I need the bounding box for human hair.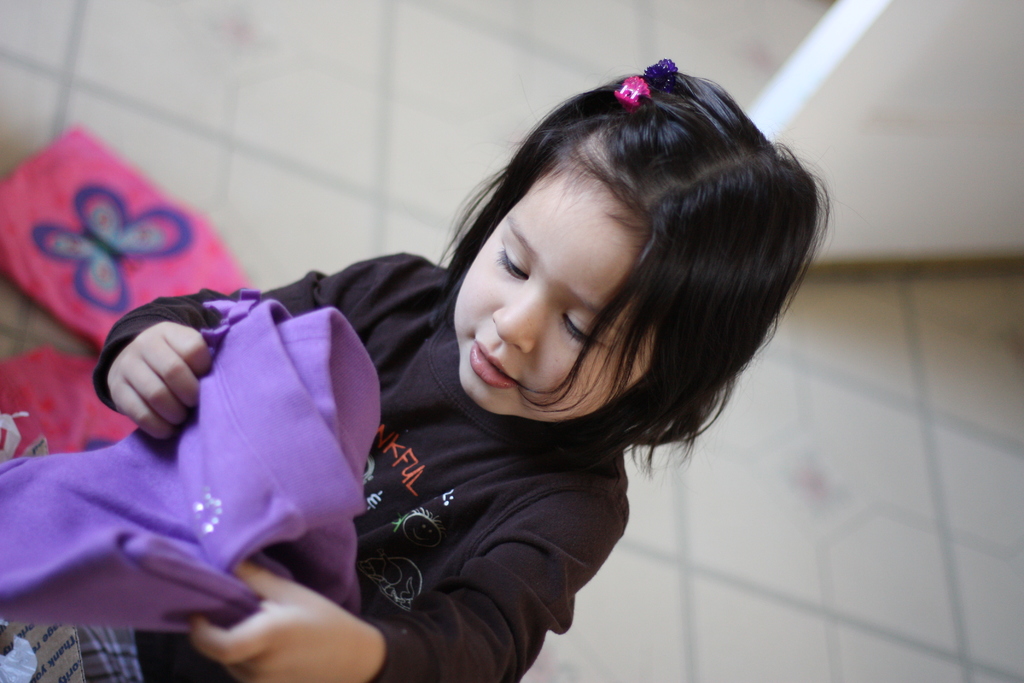
Here it is: Rect(418, 59, 813, 527).
